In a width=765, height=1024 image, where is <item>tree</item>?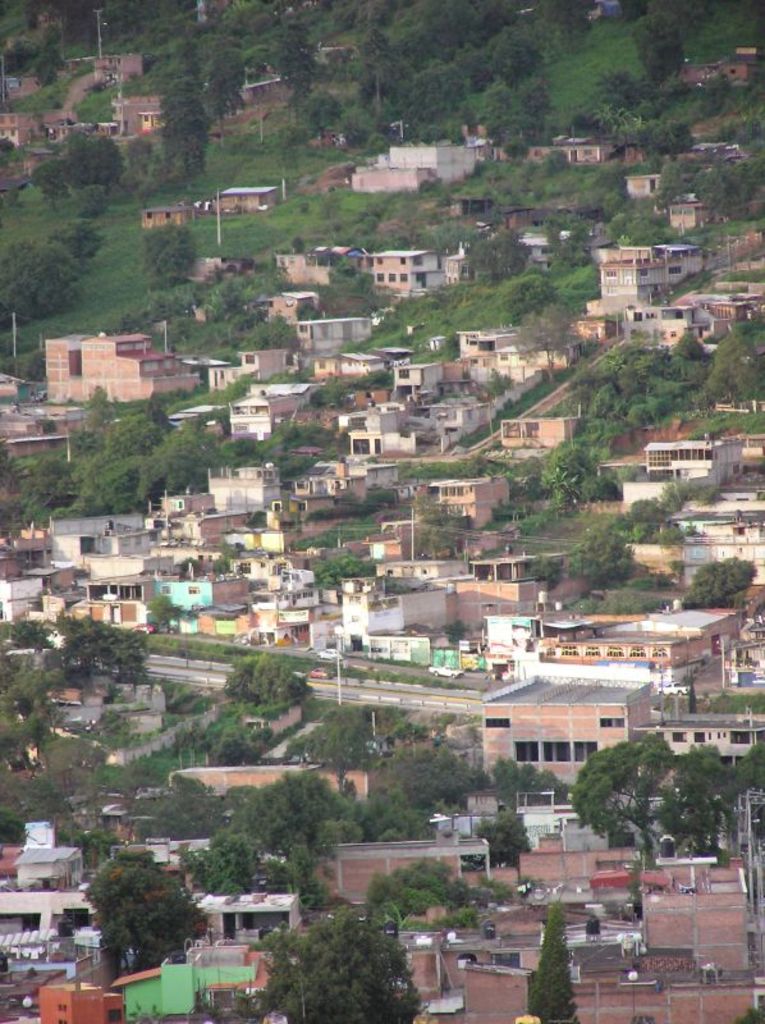
bbox=(72, 184, 104, 216).
